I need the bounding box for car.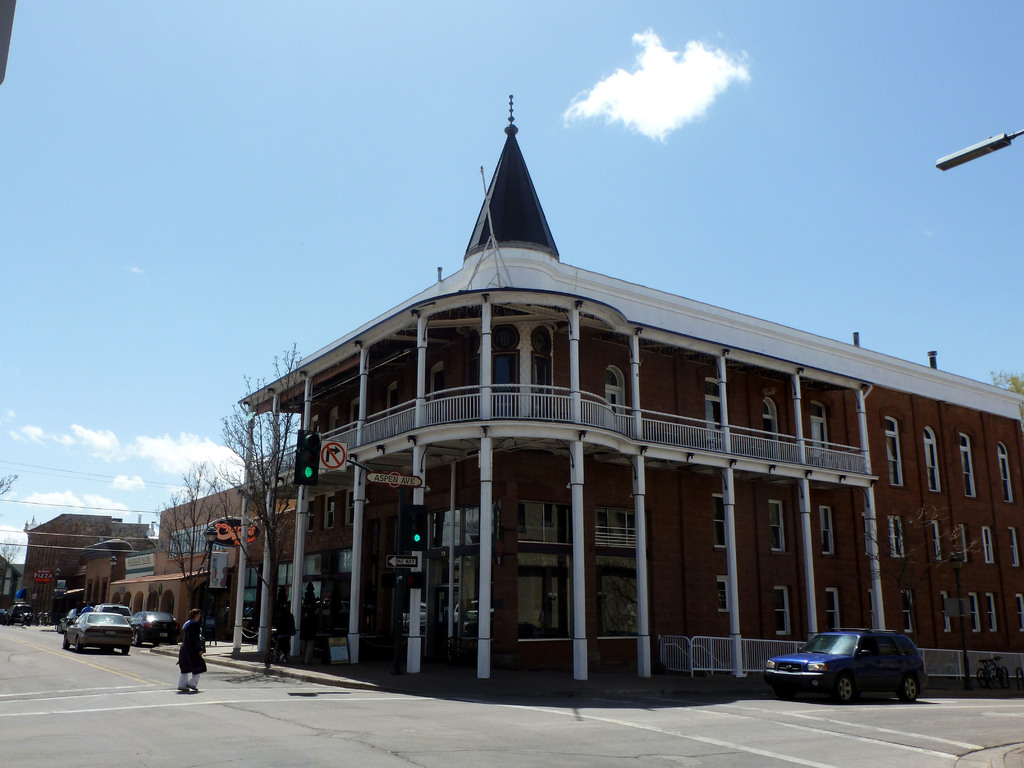
Here it is: {"x1": 127, "y1": 609, "x2": 185, "y2": 648}.
